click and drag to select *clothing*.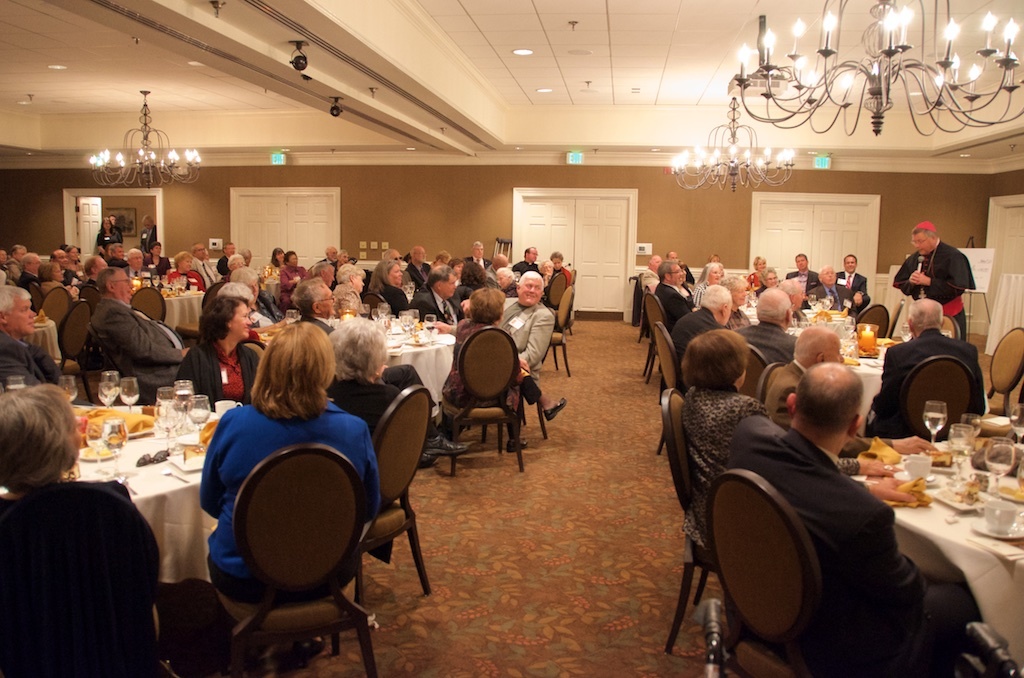
Selection: locate(850, 331, 987, 439).
